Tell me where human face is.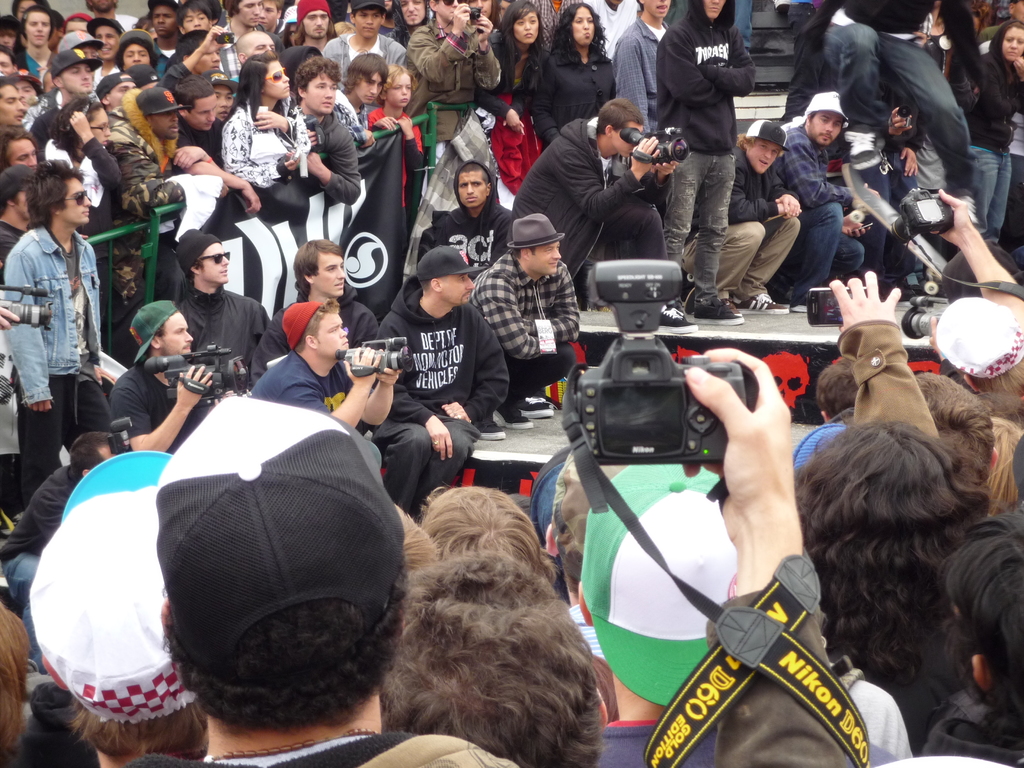
human face is at {"x1": 189, "y1": 100, "x2": 218, "y2": 132}.
